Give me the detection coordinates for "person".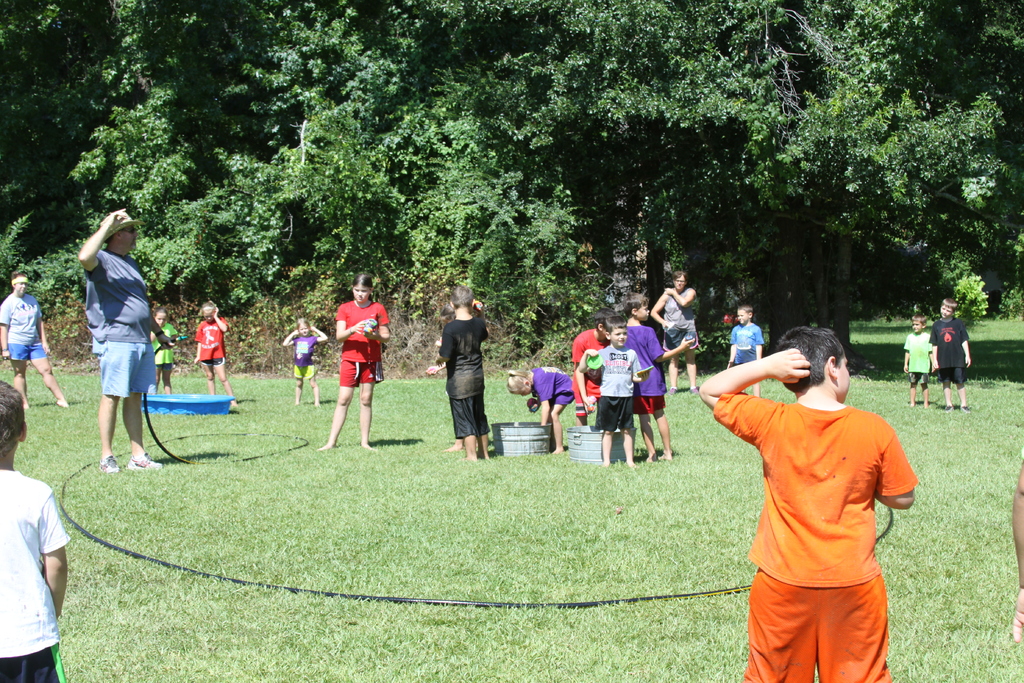
box=[1009, 441, 1023, 646].
